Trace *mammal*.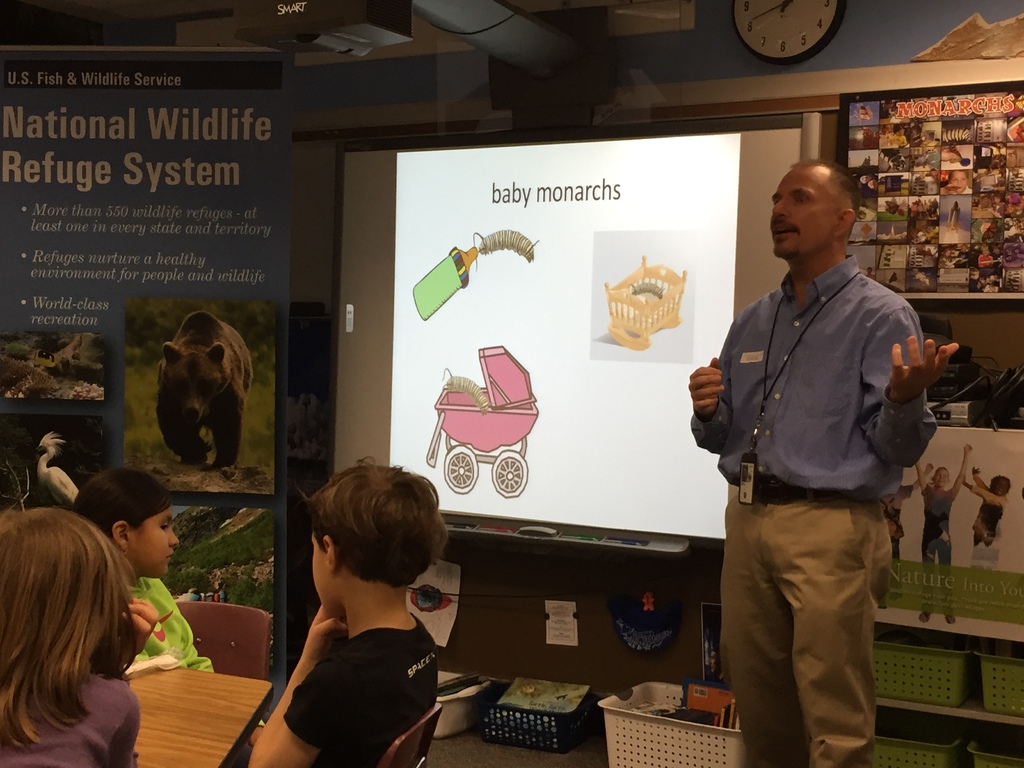
Traced to bbox=[668, 205, 958, 724].
